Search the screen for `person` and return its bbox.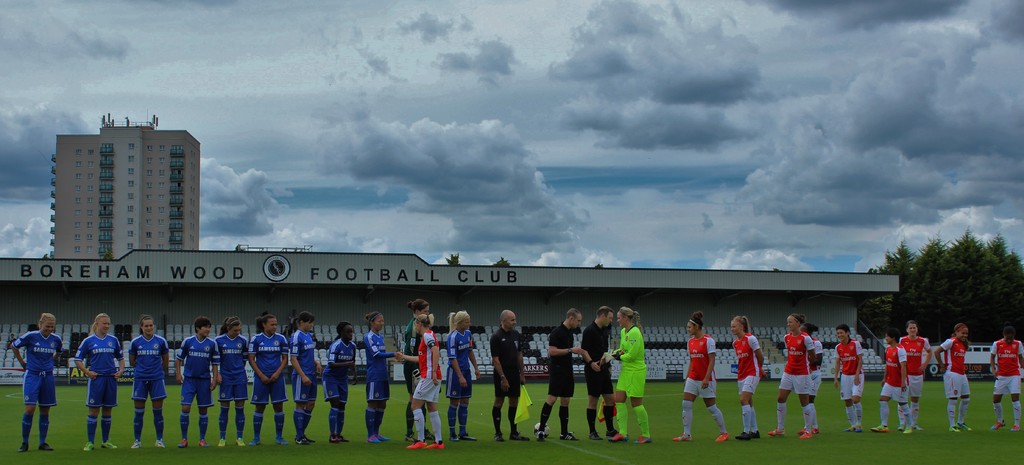
Found: x1=937 y1=326 x2=974 y2=432.
